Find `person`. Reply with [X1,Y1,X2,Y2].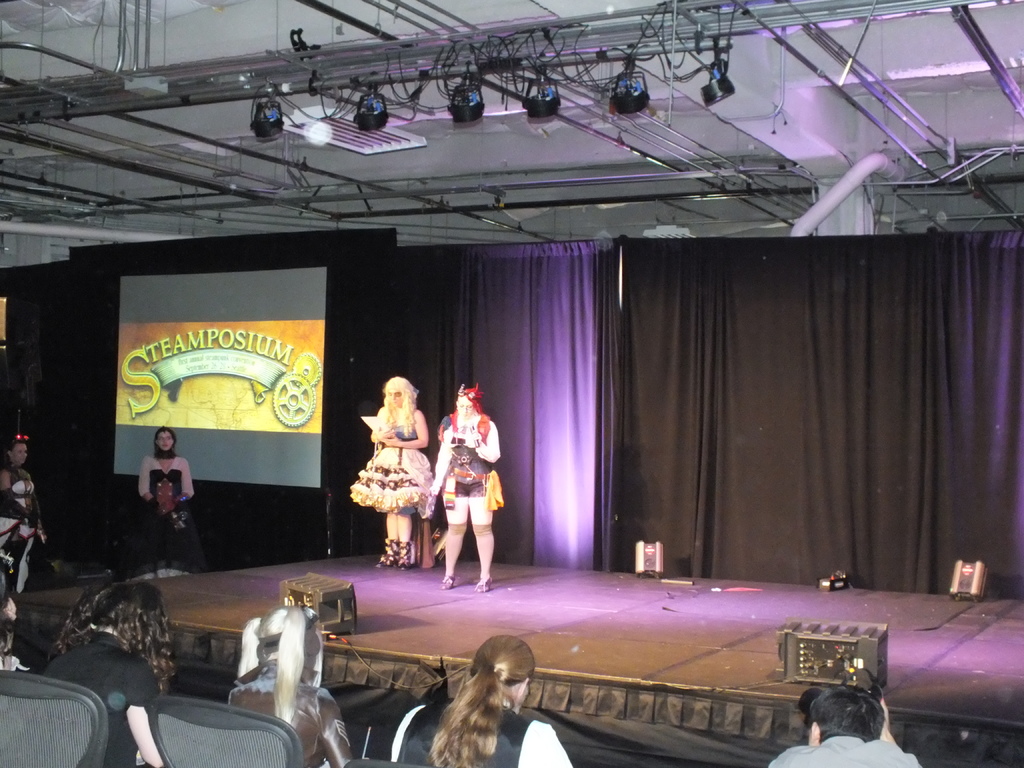
[136,422,202,573].
